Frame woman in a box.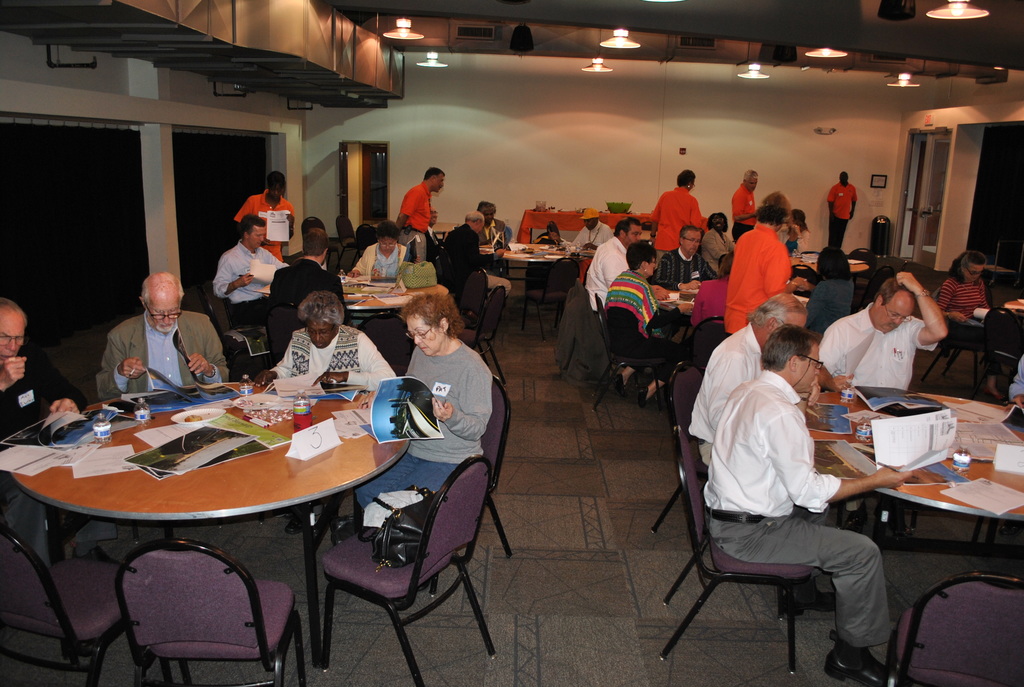
rect(358, 285, 494, 517).
